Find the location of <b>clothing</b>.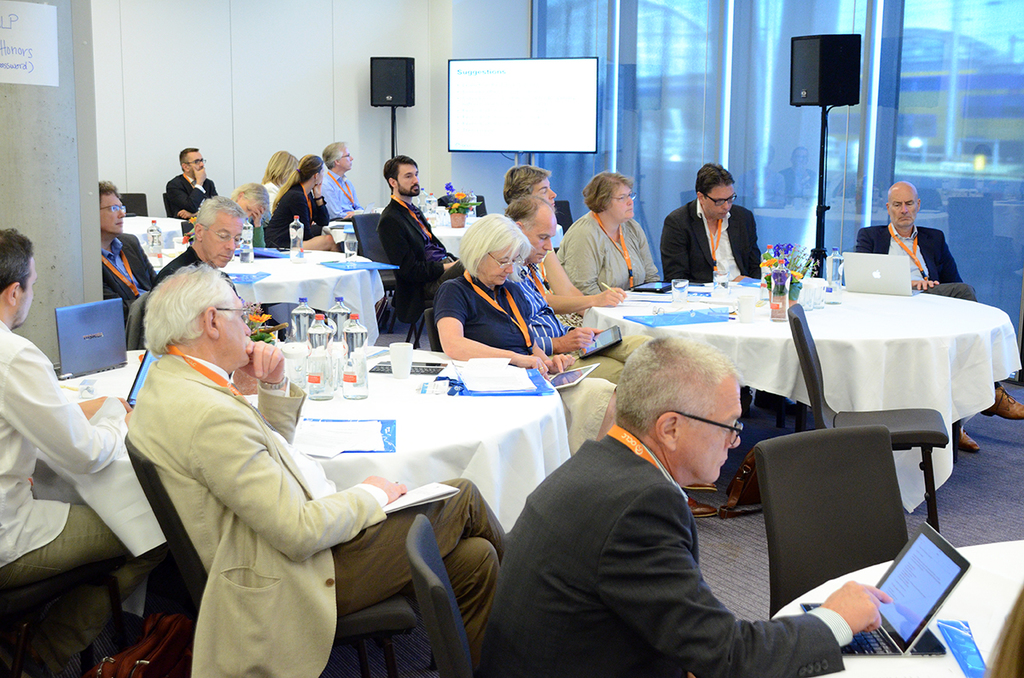
Location: region(166, 175, 224, 218).
